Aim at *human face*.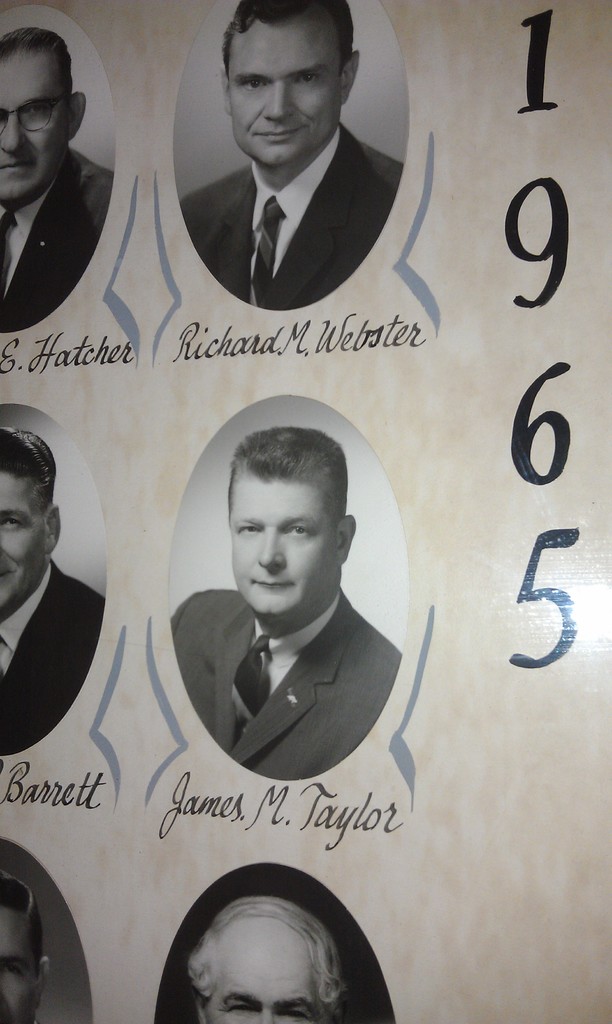
Aimed at box=[225, 18, 348, 172].
